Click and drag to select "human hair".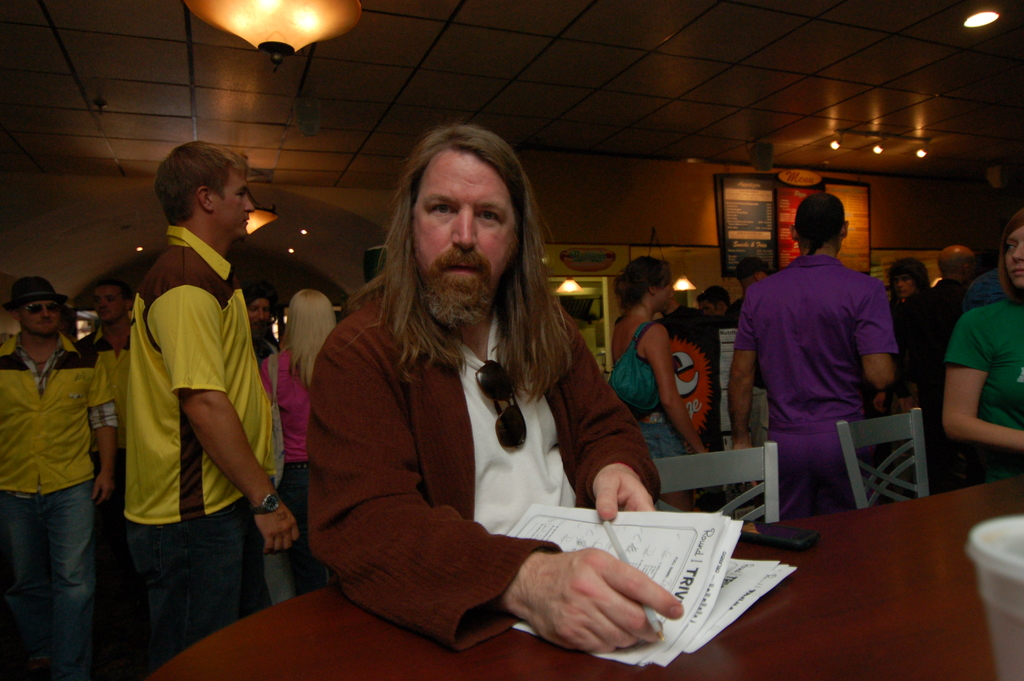
Selection: region(695, 283, 730, 315).
